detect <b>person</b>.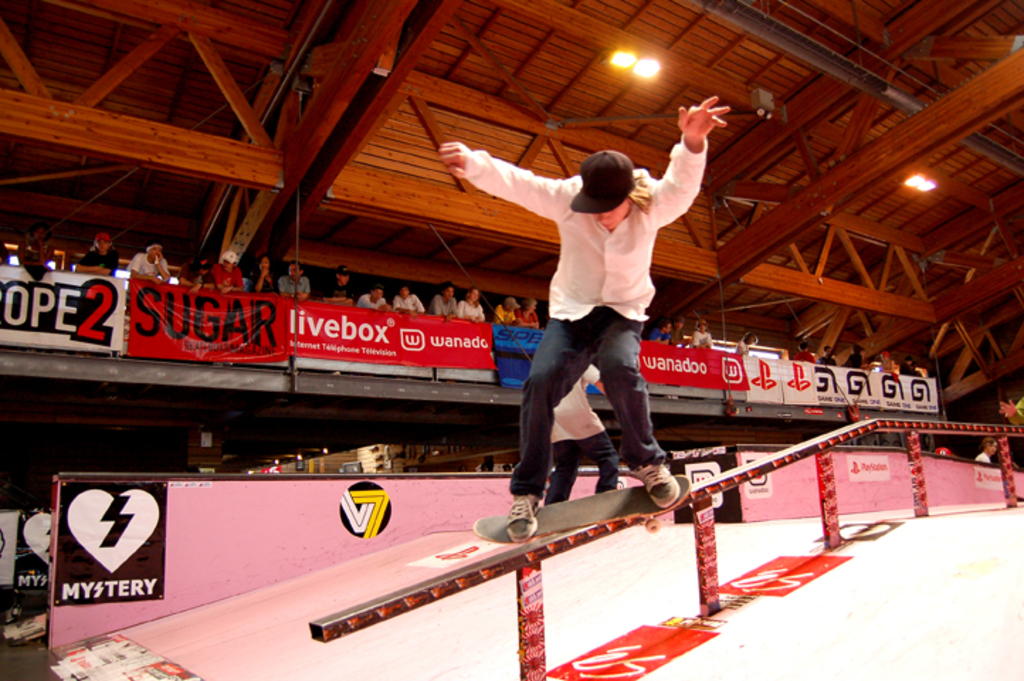
Detected at 77:228:115:272.
